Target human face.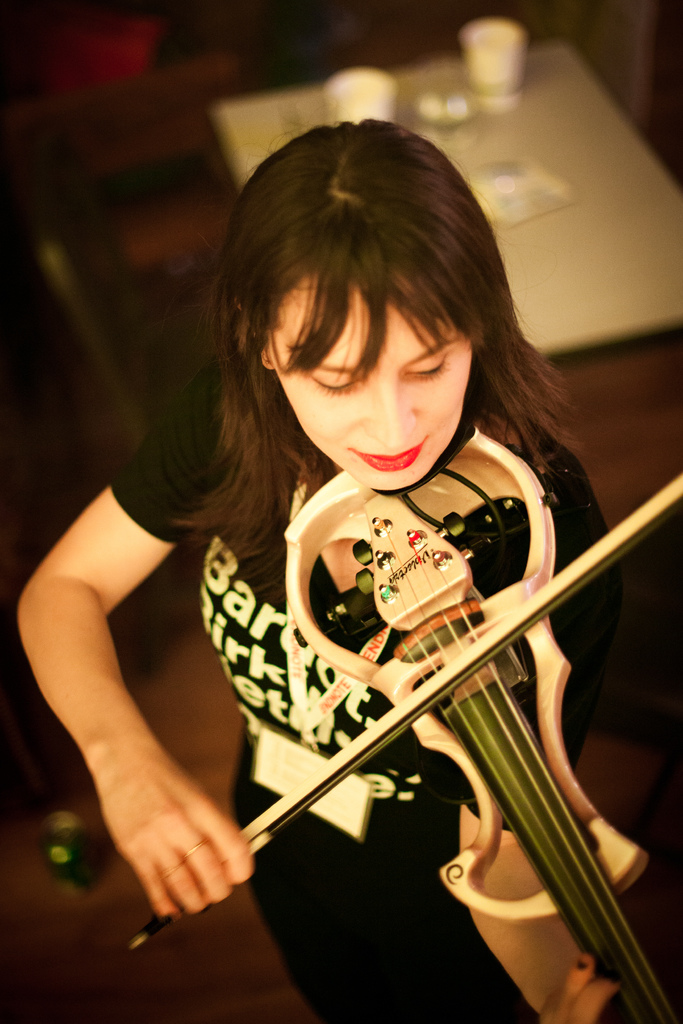
Target region: [x1=263, y1=276, x2=475, y2=495].
